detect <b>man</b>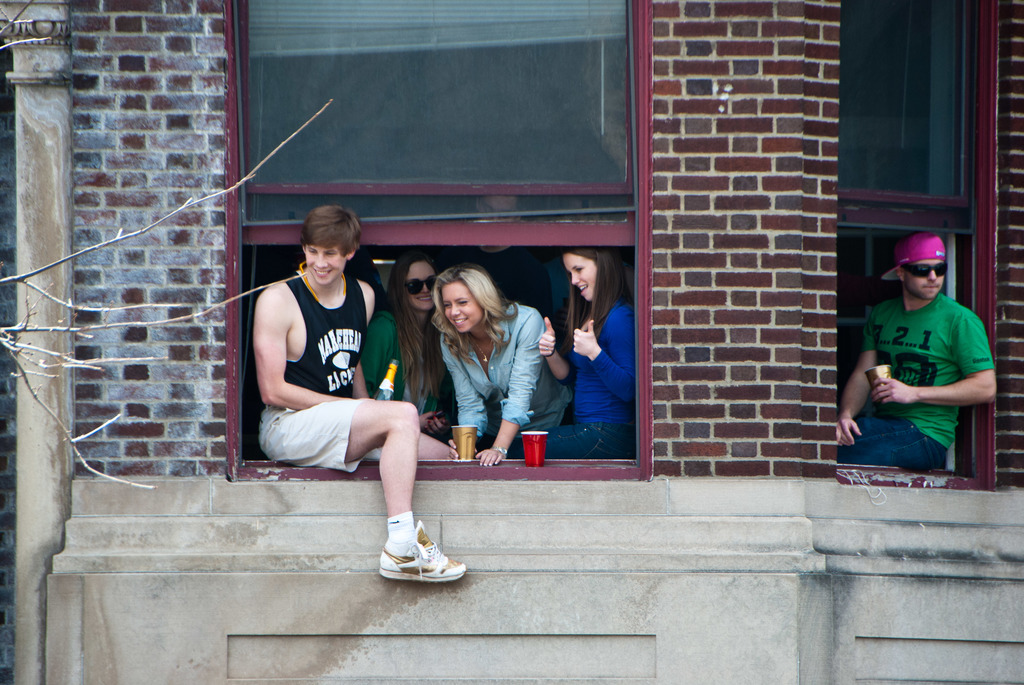
[837,228,999,468]
